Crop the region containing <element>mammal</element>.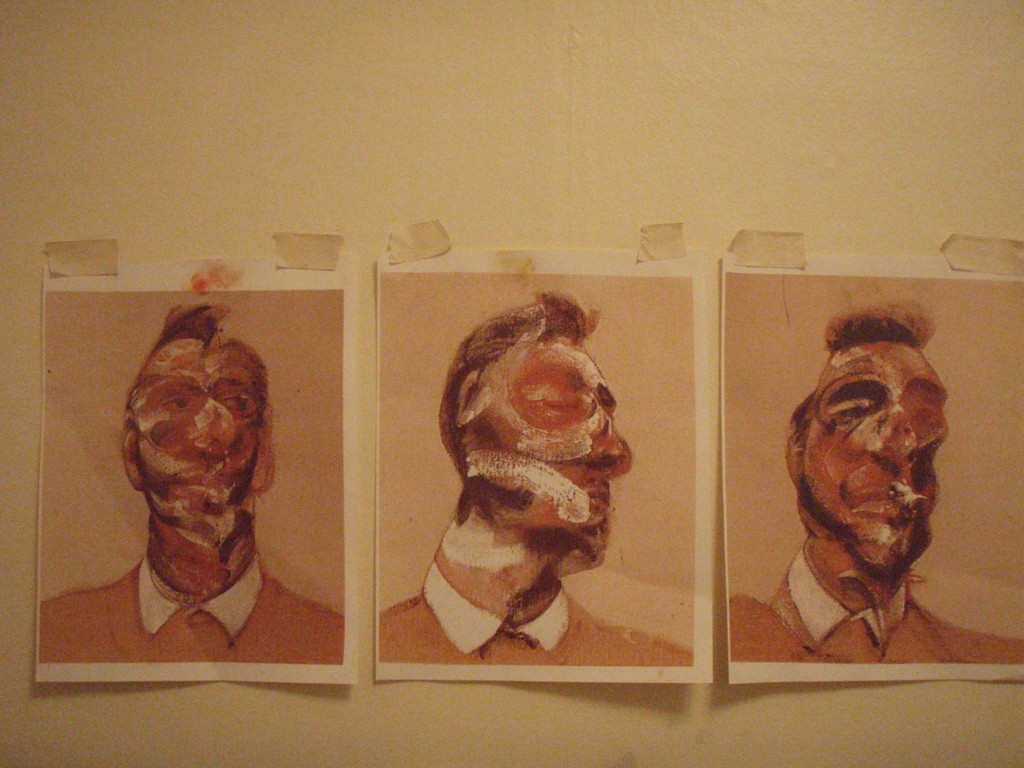
Crop region: [left=31, top=308, right=340, bottom=667].
